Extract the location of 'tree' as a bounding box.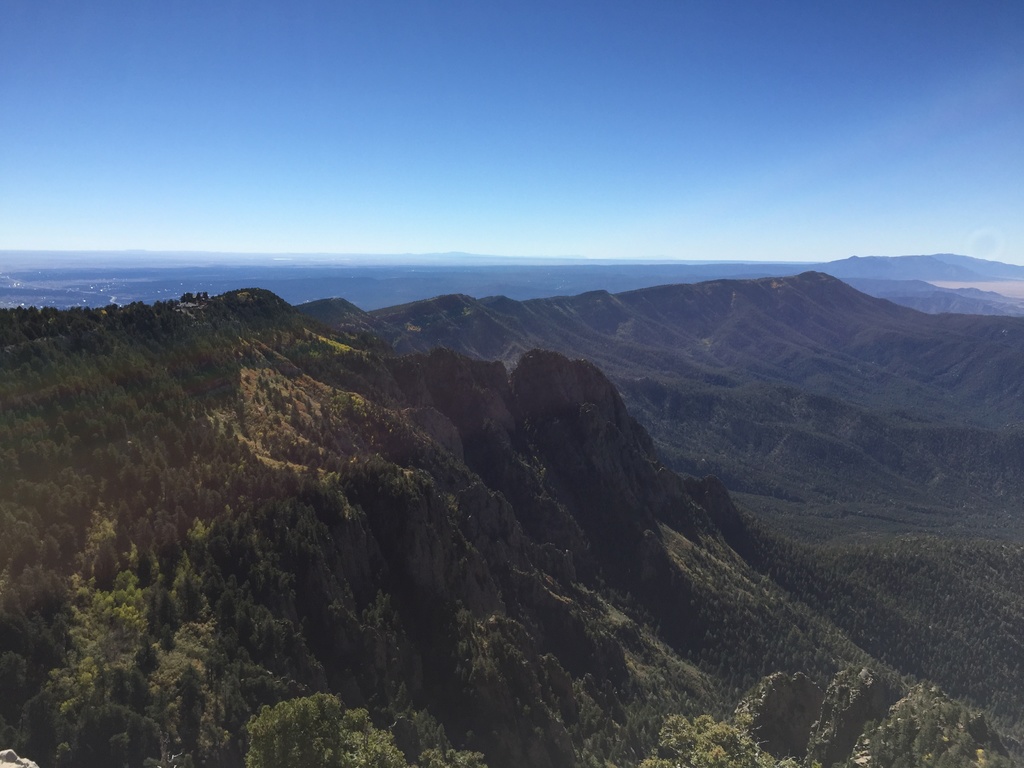
[x1=243, y1=688, x2=403, y2=767].
